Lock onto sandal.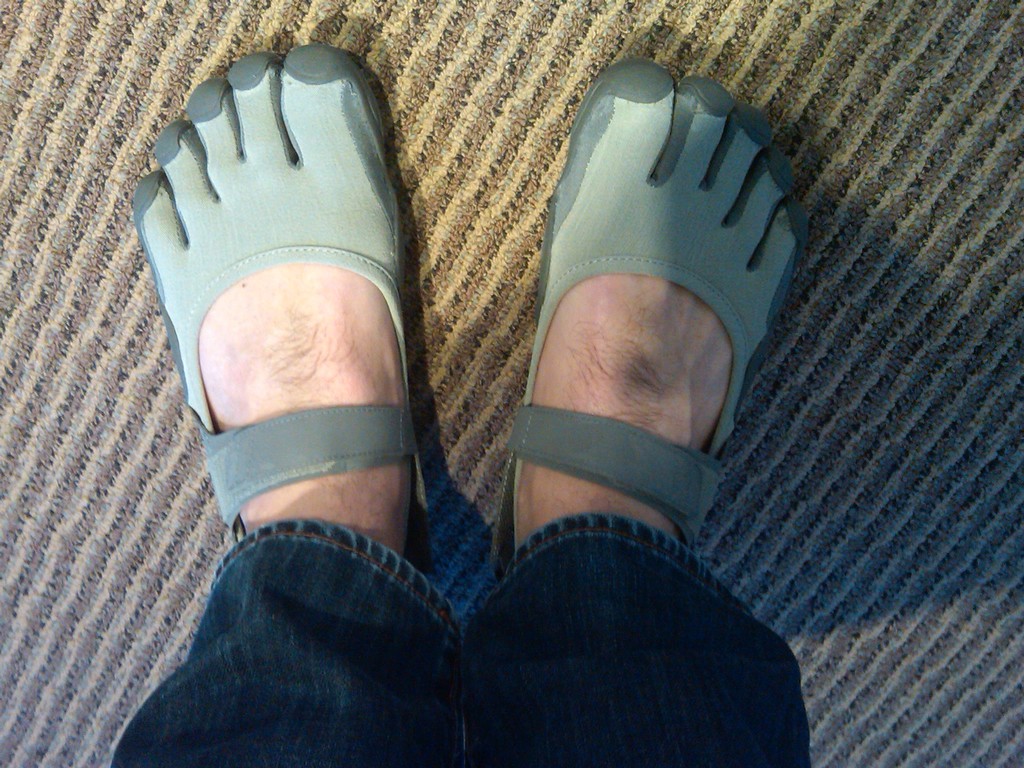
Locked: 137:47:436:564.
